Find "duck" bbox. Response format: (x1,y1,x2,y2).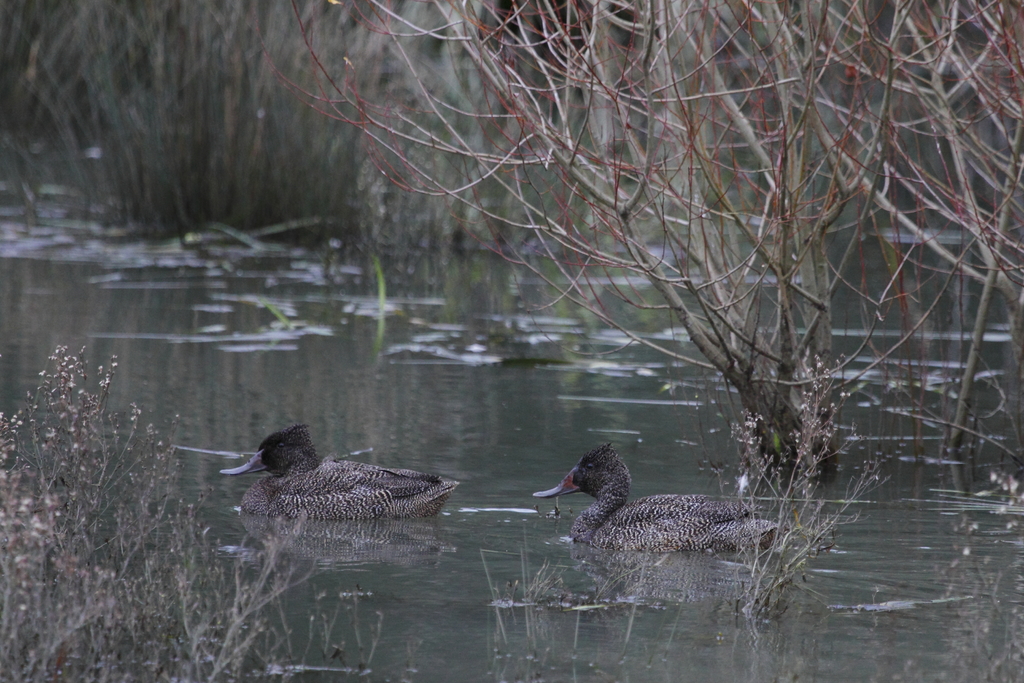
(533,454,788,549).
